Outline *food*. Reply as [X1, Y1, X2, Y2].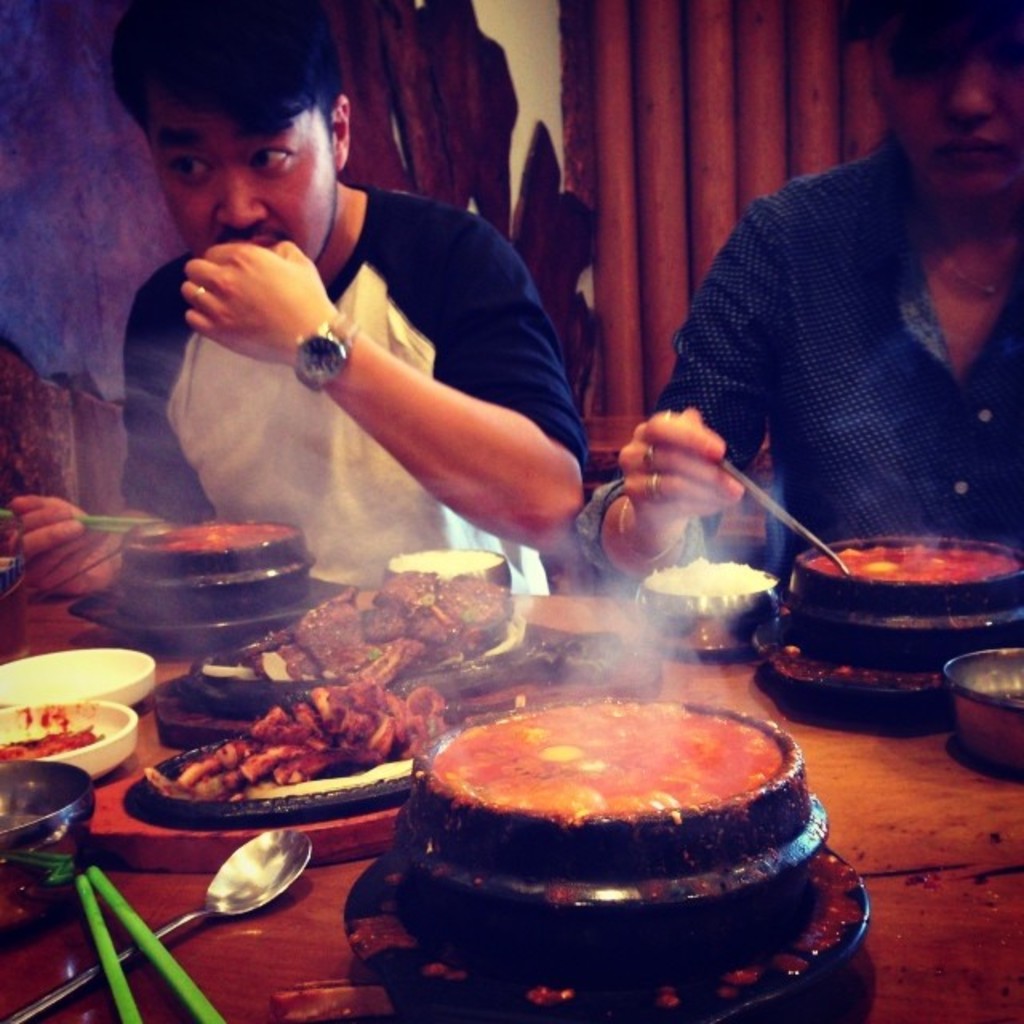
[107, 526, 293, 554].
